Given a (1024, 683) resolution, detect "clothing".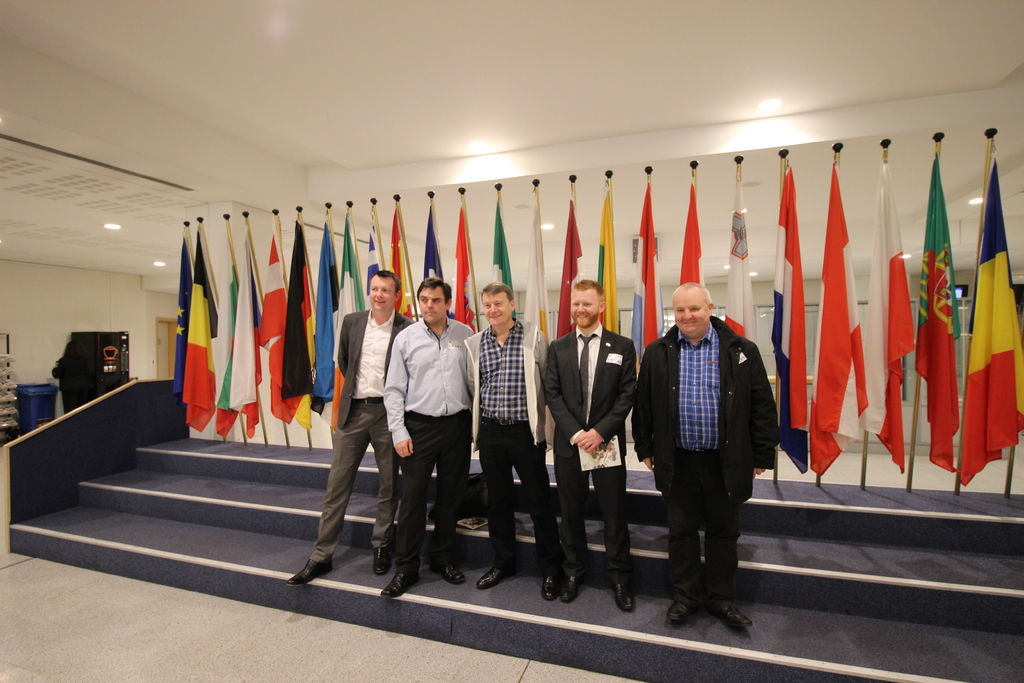
box=[618, 322, 777, 609].
